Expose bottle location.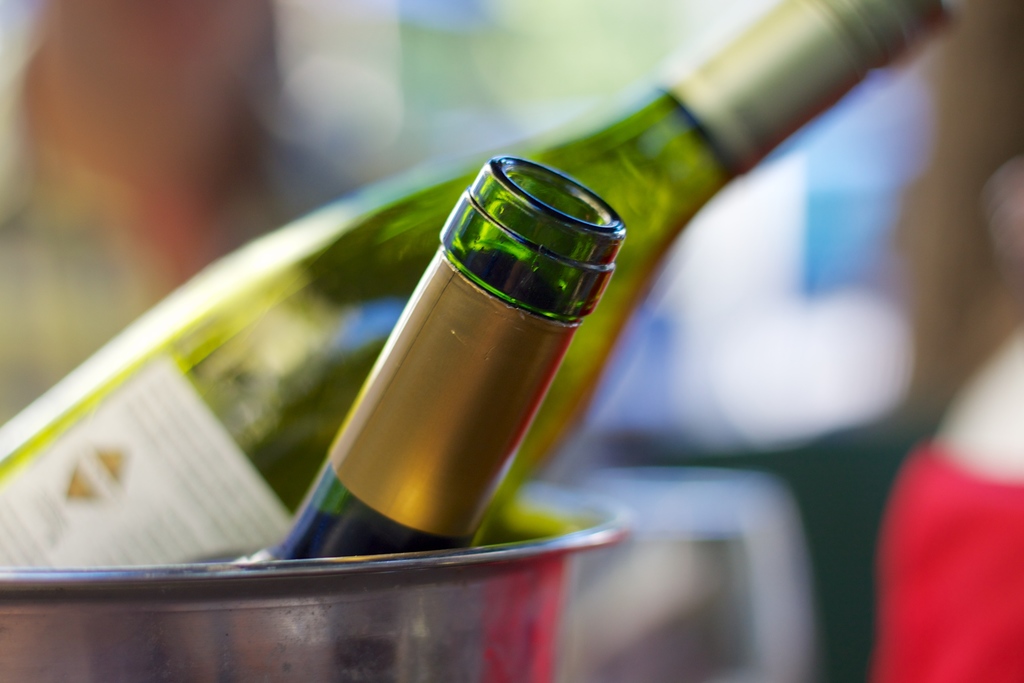
Exposed at left=0, top=0, right=965, bottom=588.
